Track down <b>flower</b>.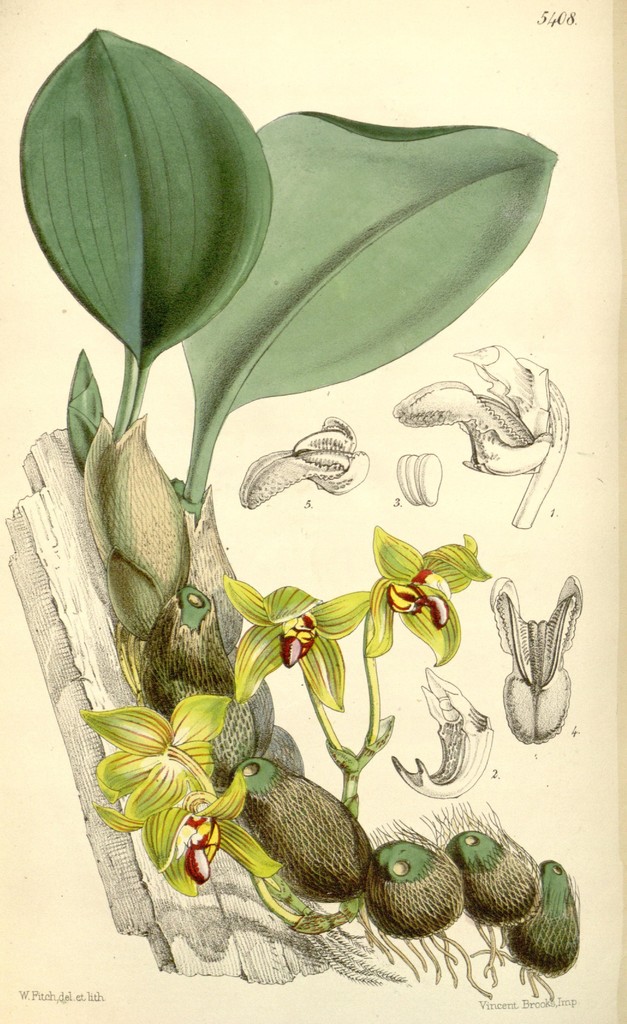
Tracked to {"x1": 359, "y1": 520, "x2": 500, "y2": 673}.
